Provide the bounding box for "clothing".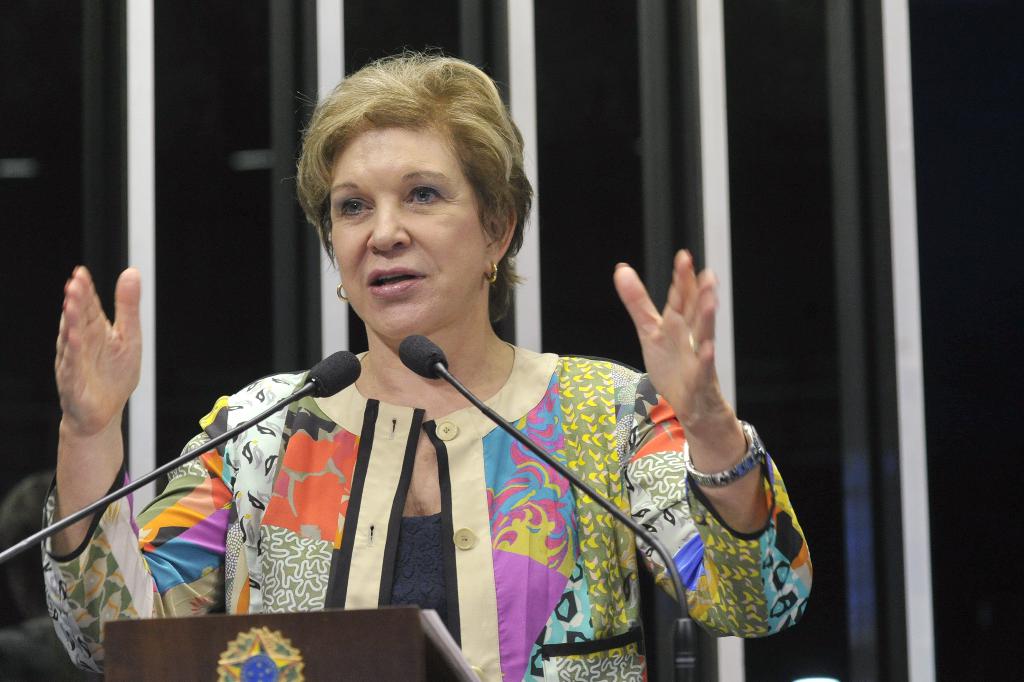
(42, 335, 812, 681).
